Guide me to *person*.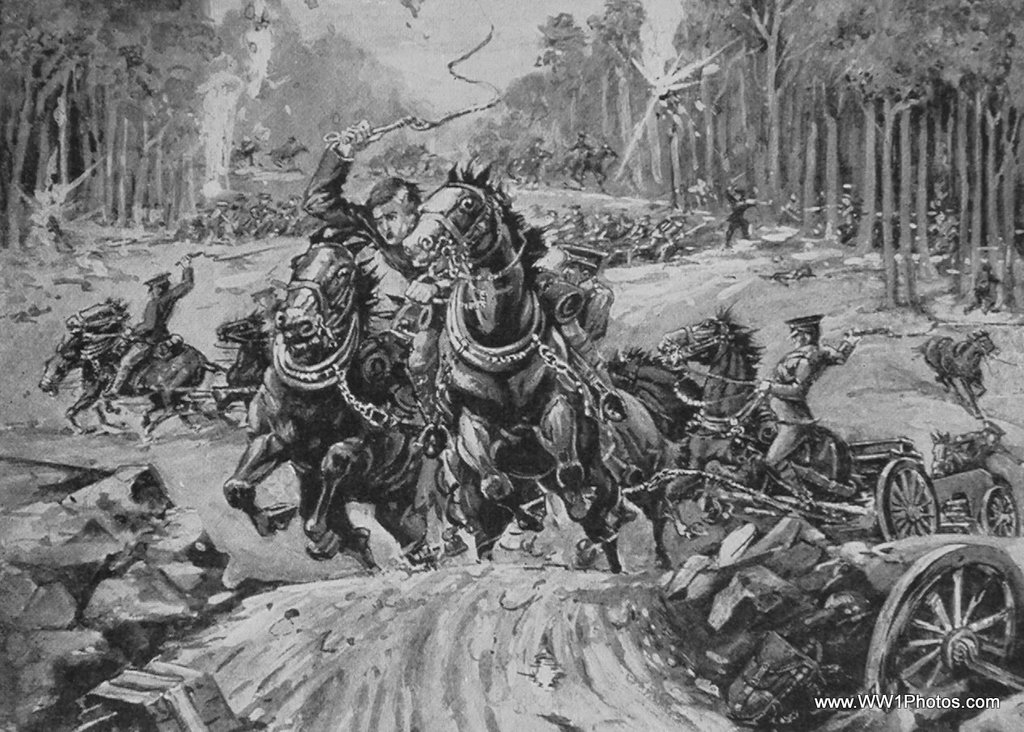
Guidance: {"left": 101, "top": 250, "right": 195, "bottom": 398}.
